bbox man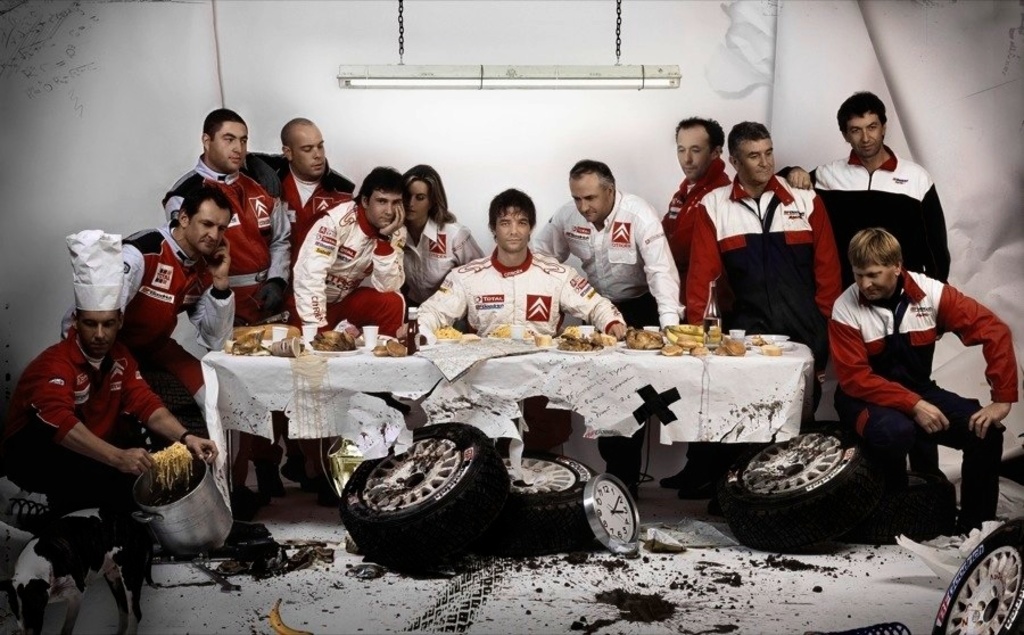
[773, 89, 949, 290]
